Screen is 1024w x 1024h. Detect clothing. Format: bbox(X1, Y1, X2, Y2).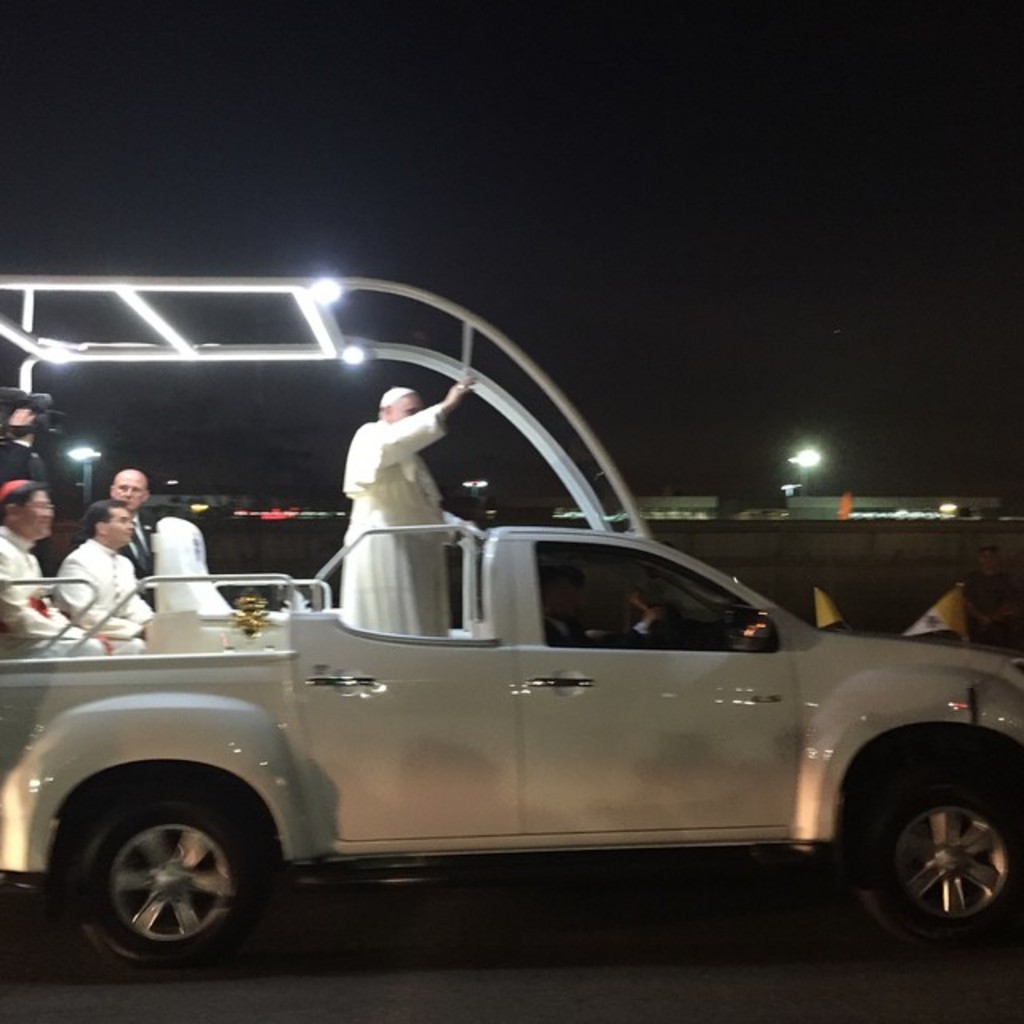
bbox(77, 507, 162, 610).
